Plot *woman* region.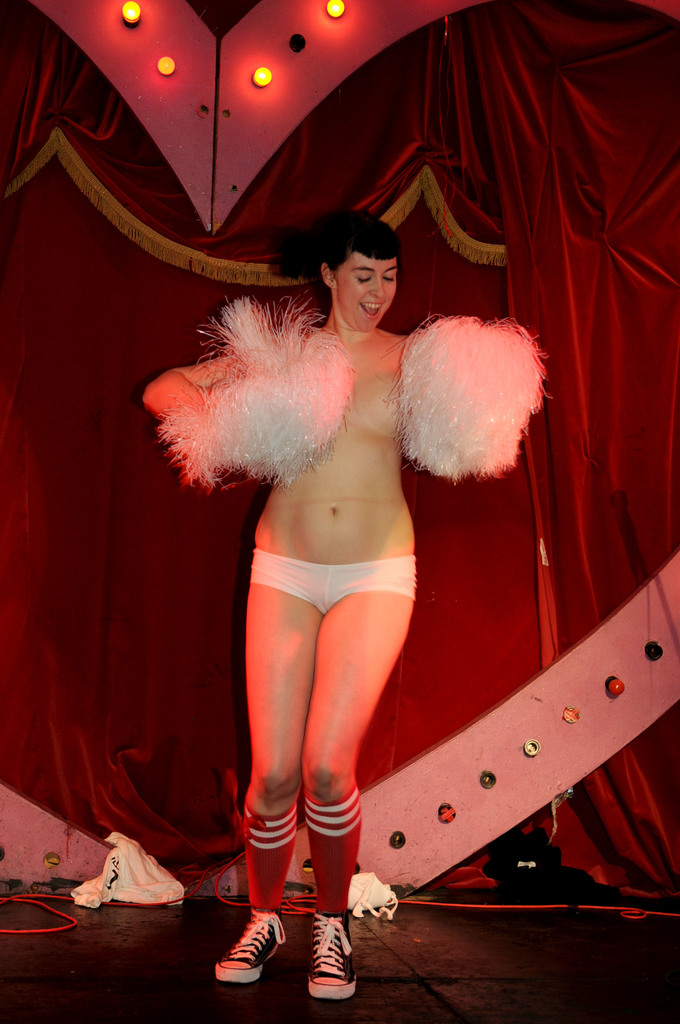
Plotted at x1=175, y1=116, x2=484, y2=964.
